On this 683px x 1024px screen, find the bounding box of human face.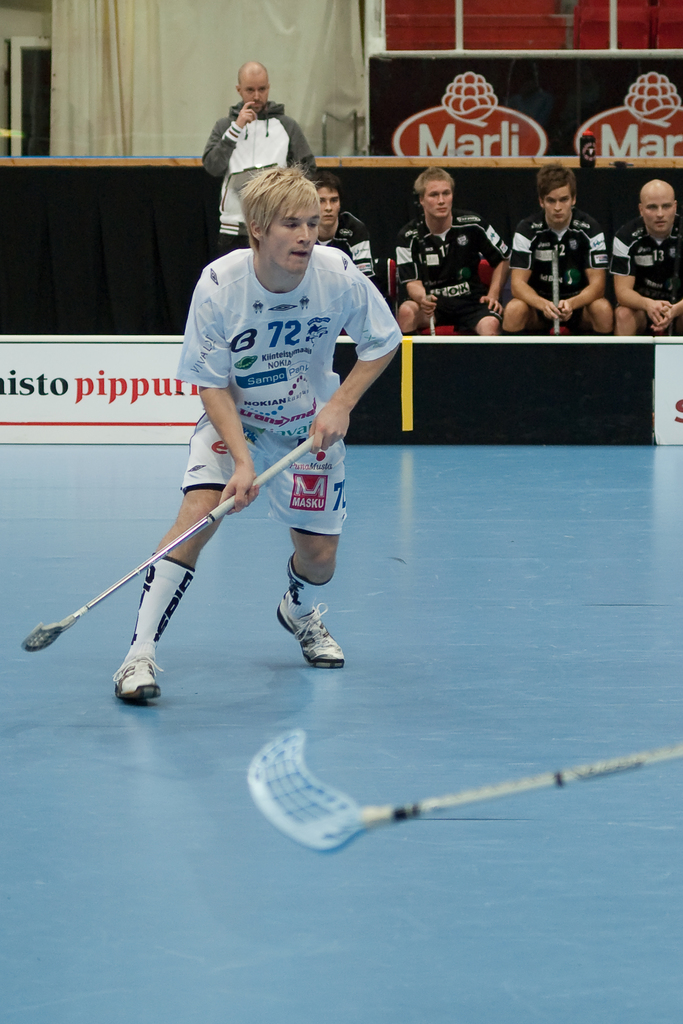
Bounding box: crop(265, 198, 320, 275).
